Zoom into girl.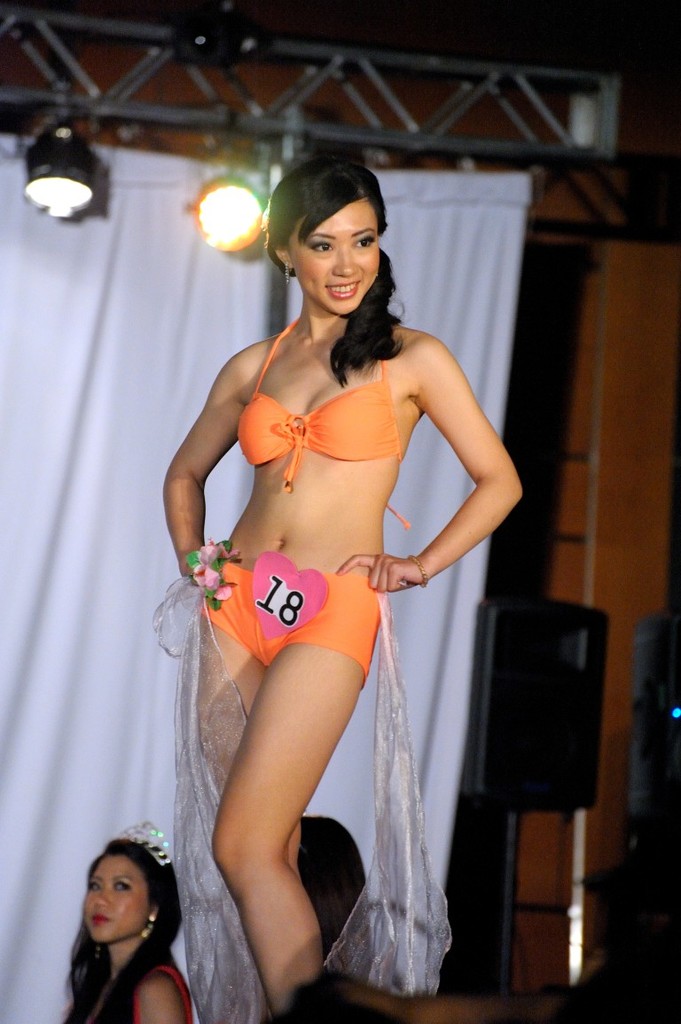
Zoom target: select_region(69, 817, 195, 1023).
